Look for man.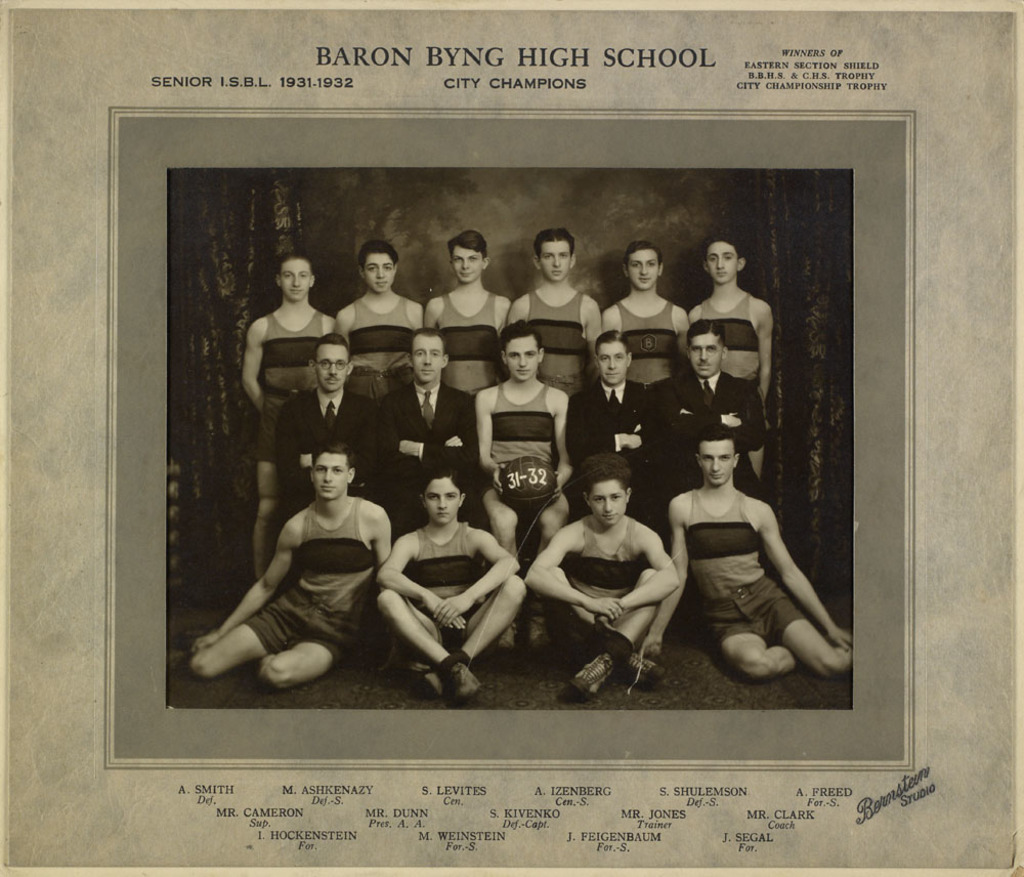
Found: Rect(333, 240, 429, 418).
